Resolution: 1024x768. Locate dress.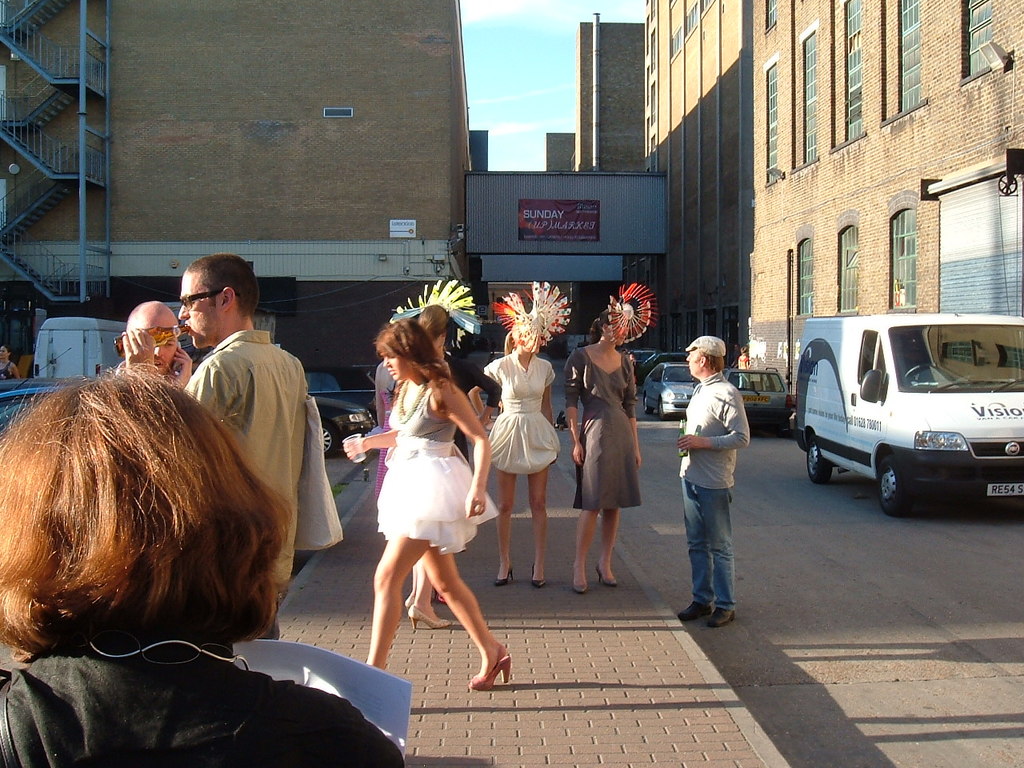
(x1=356, y1=393, x2=484, y2=583).
